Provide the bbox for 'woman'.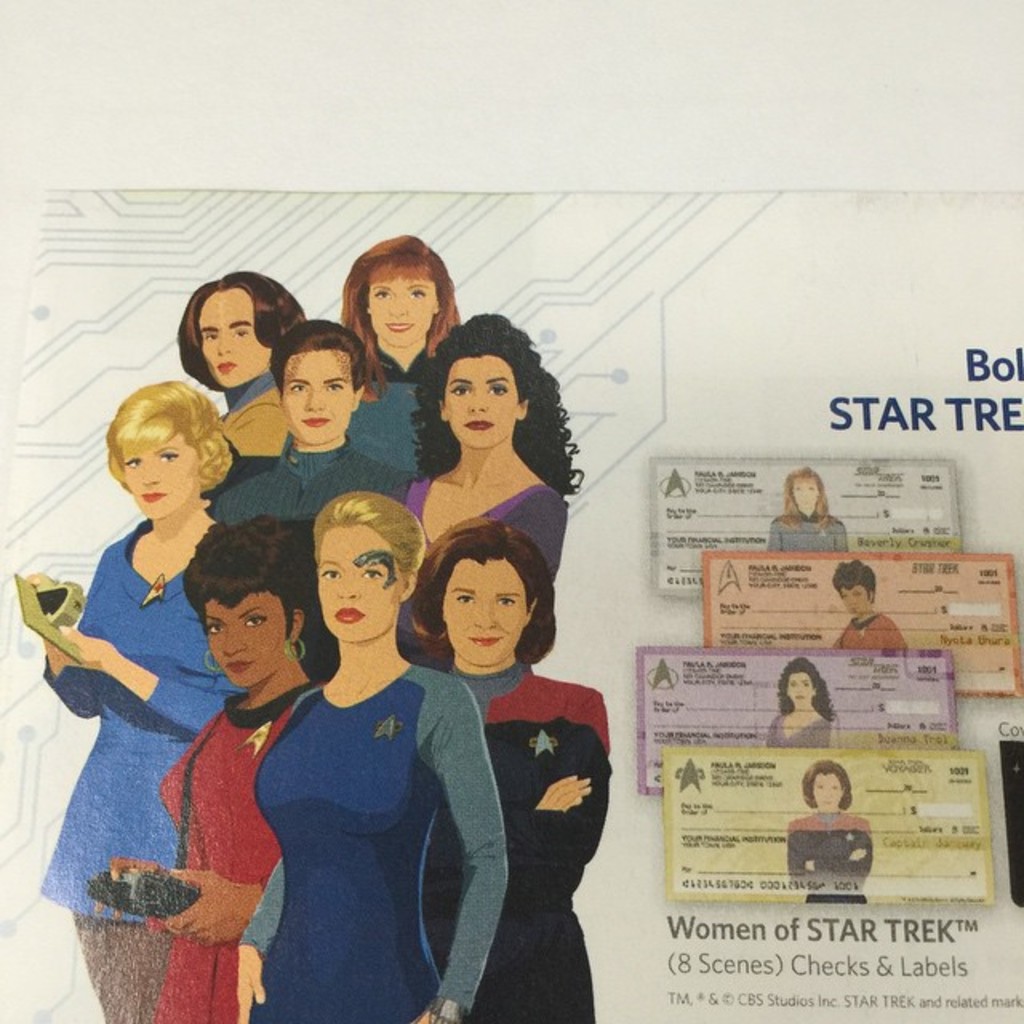
box=[211, 478, 530, 1022].
